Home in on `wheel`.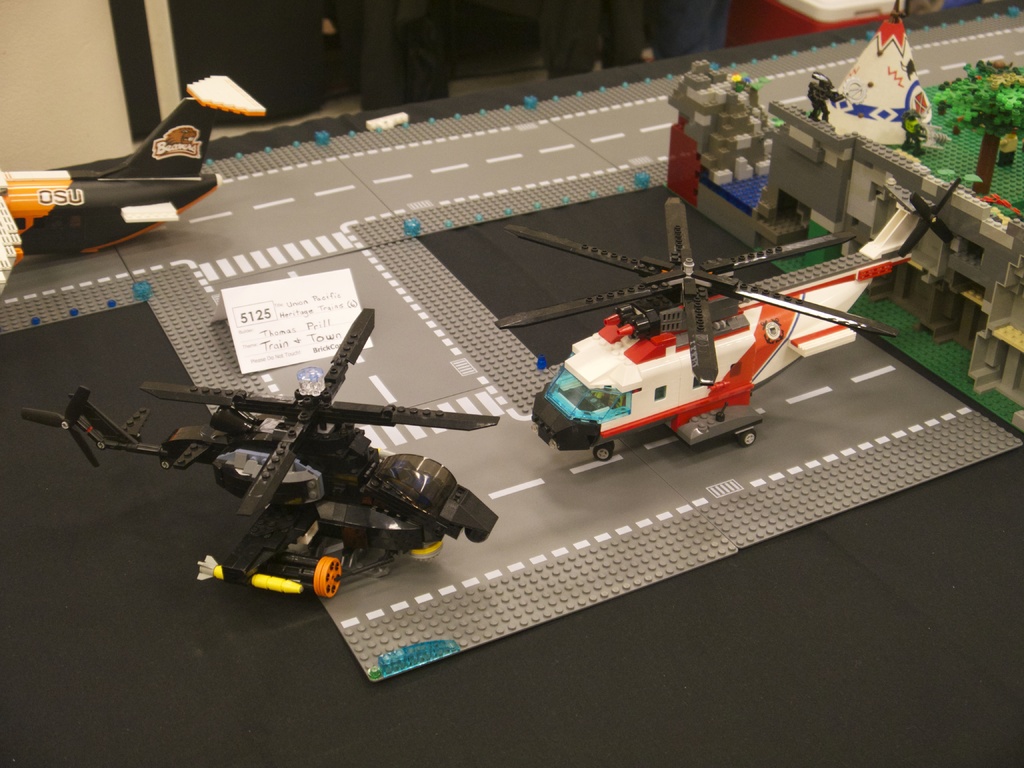
Homed in at 308/557/341/598.
